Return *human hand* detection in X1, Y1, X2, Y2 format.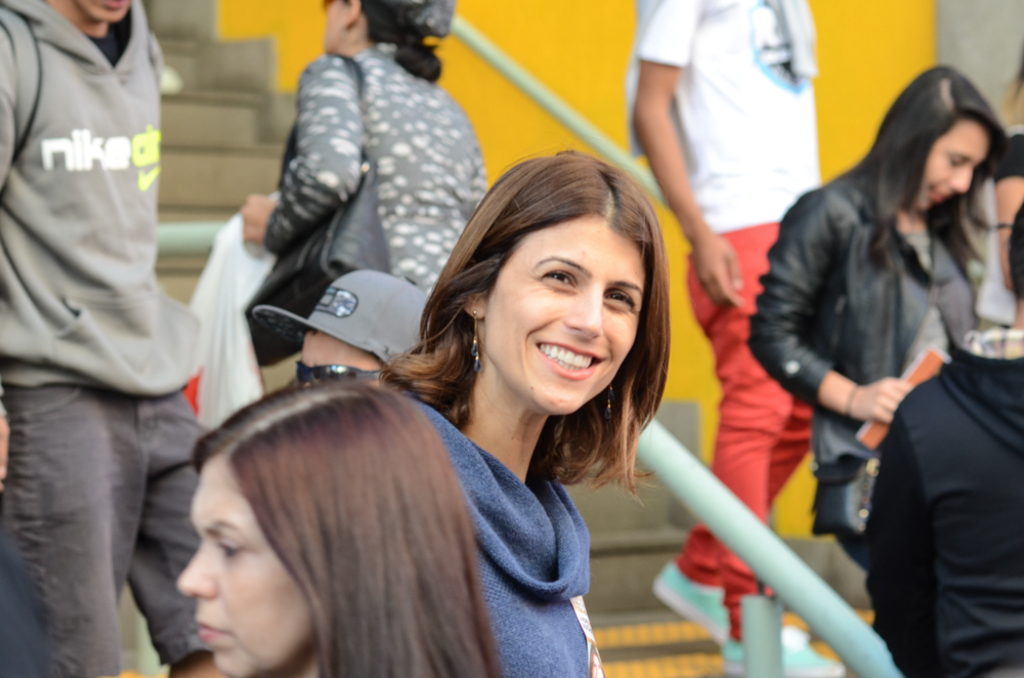
849, 374, 916, 427.
